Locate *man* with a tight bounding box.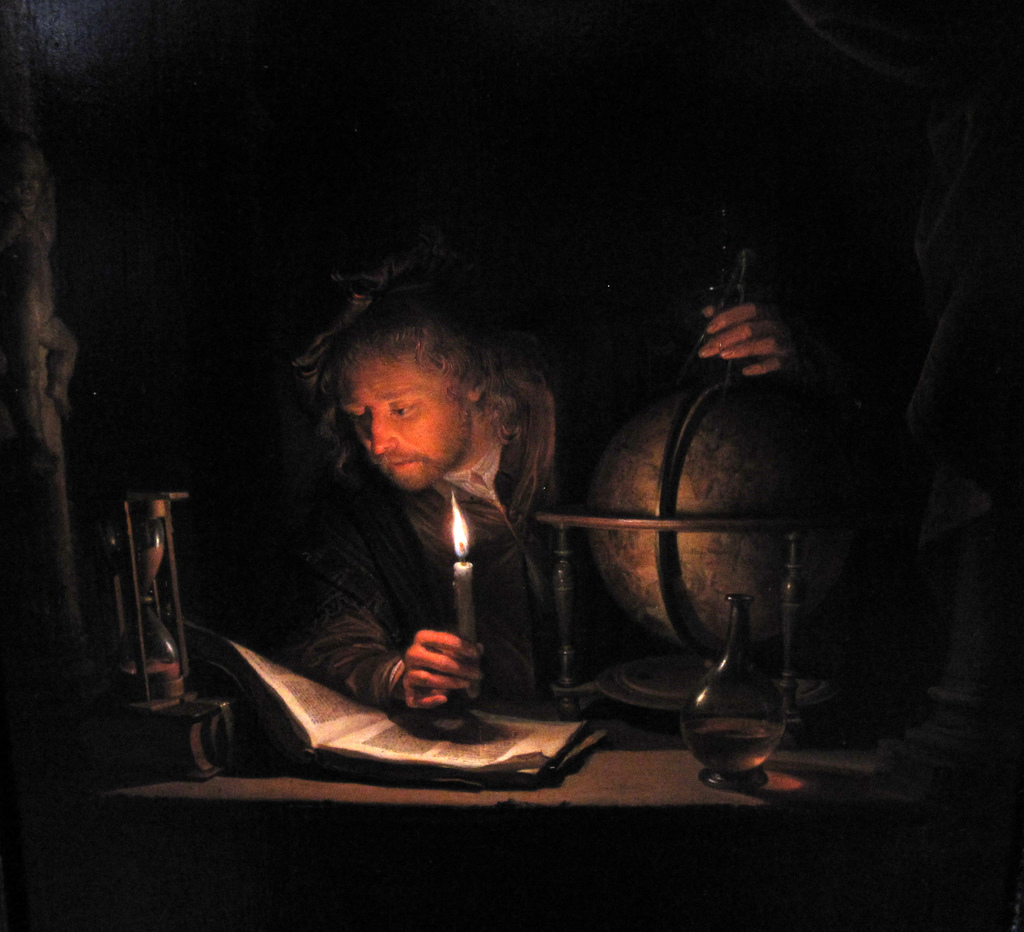
[left=193, top=256, right=822, bottom=821].
